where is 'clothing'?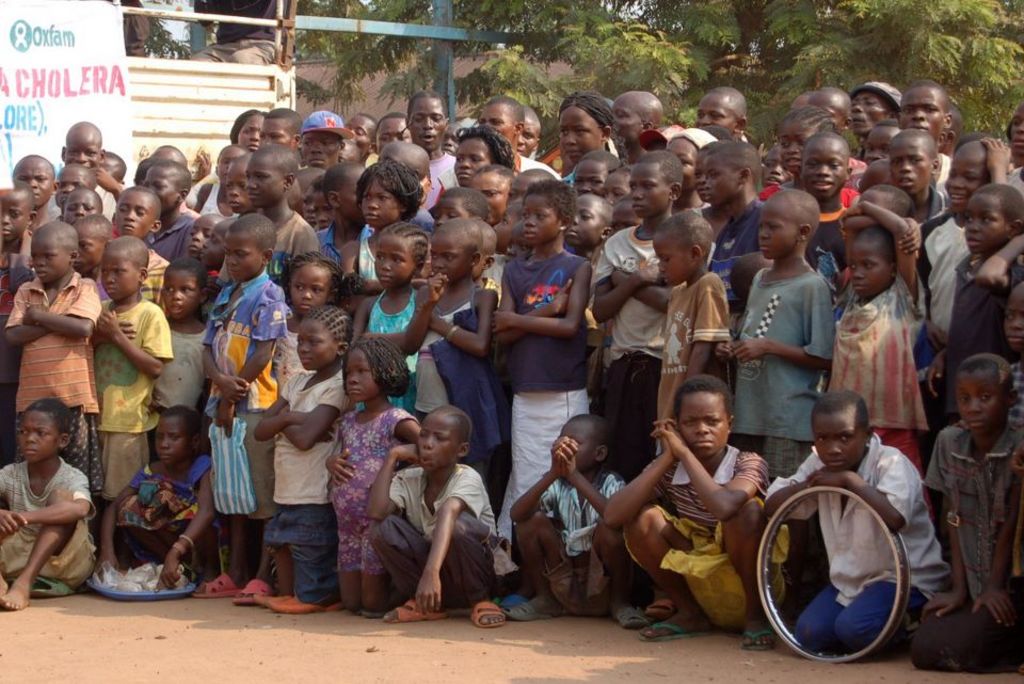
714/194/767/258.
